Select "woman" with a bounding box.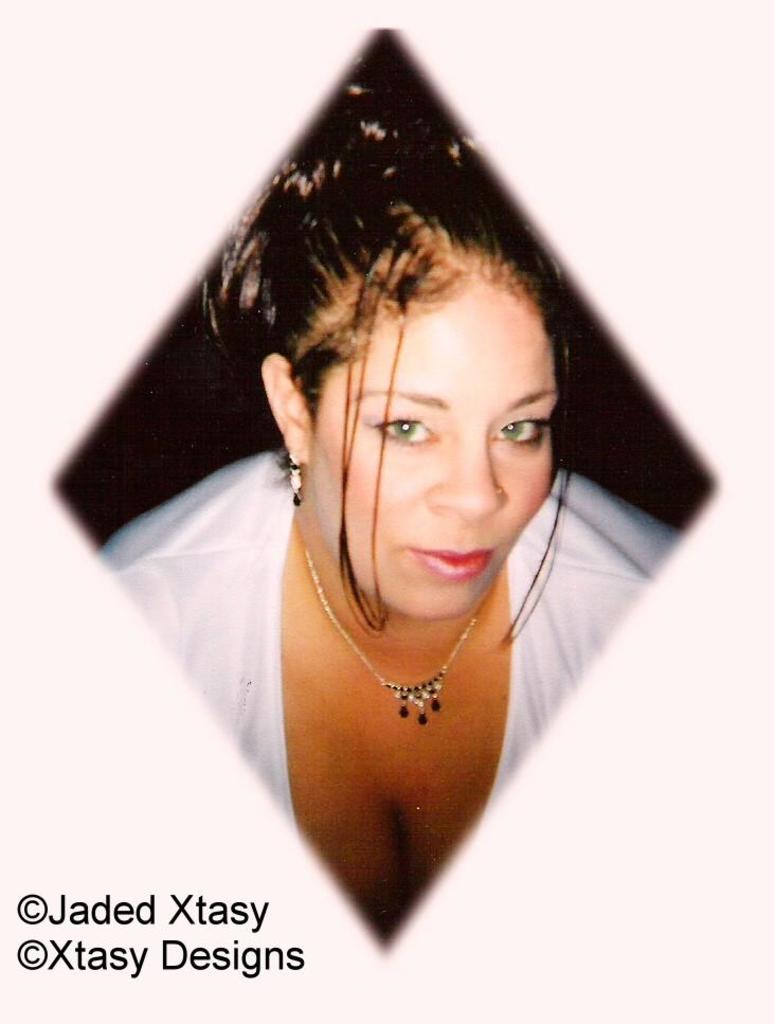
Rect(100, 83, 680, 949).
